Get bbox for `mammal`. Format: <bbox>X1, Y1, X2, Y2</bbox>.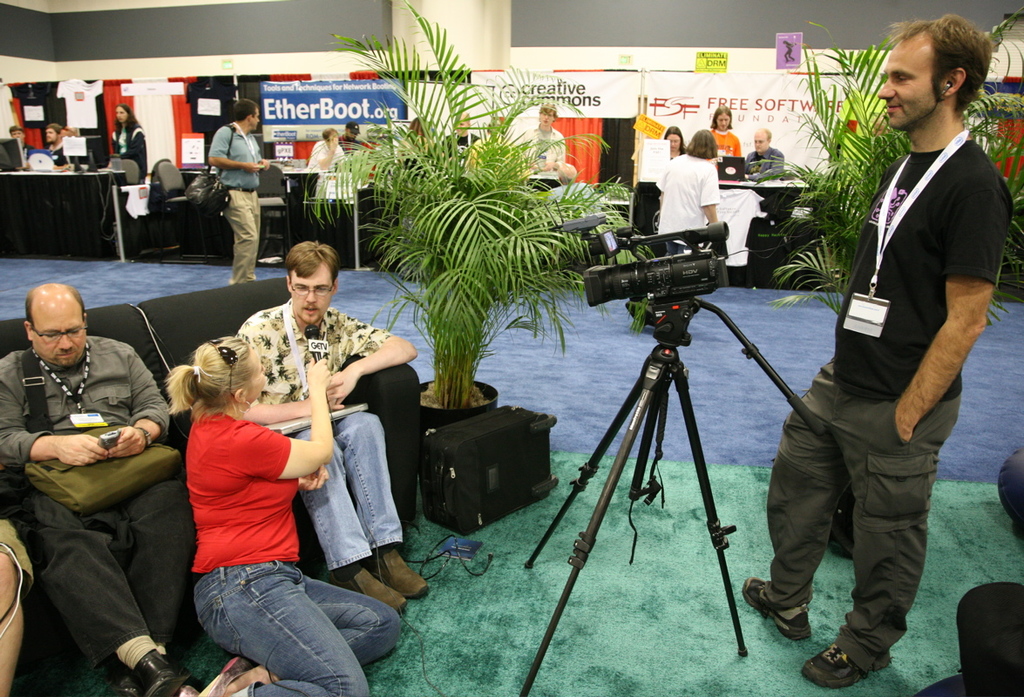
<bbox>6, 126, 37, 159</bbox>.
